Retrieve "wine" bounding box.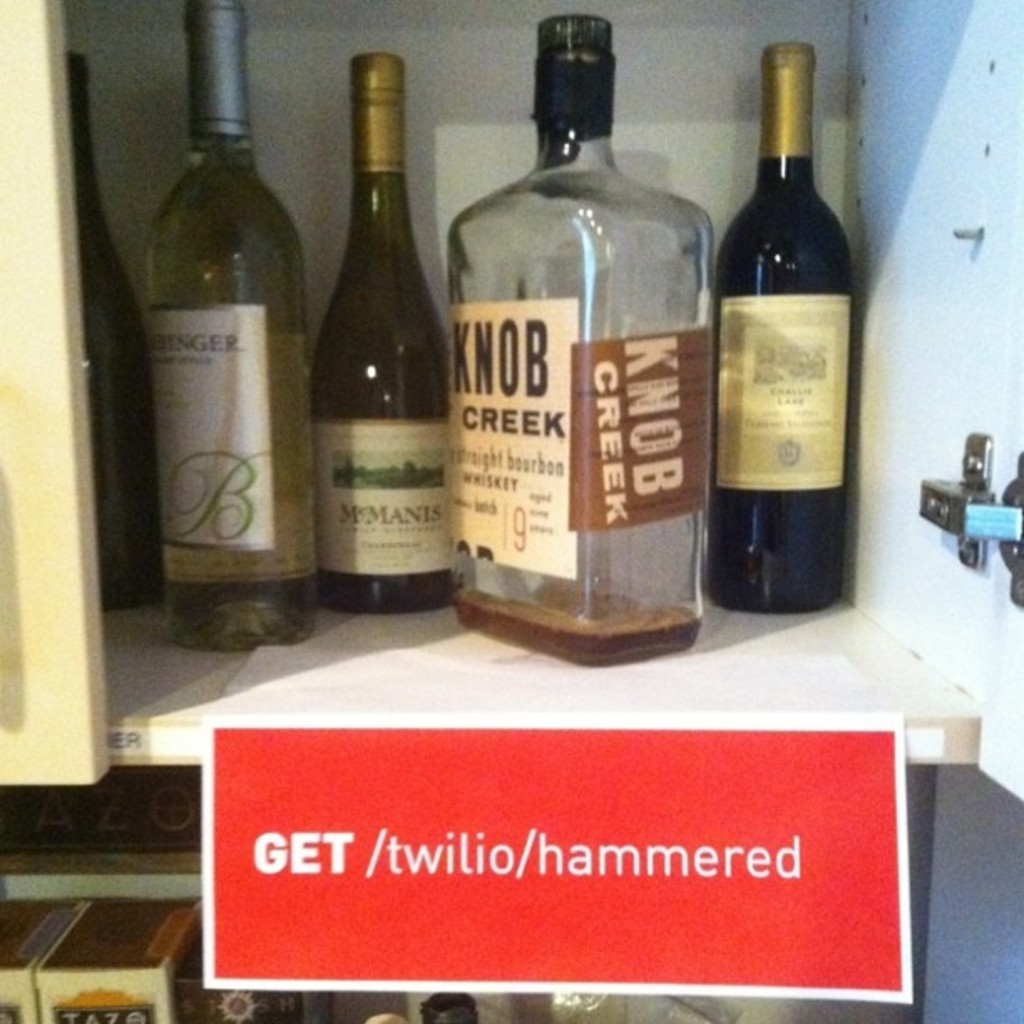
Bounding box: box=[60, 30, 144, 619].
